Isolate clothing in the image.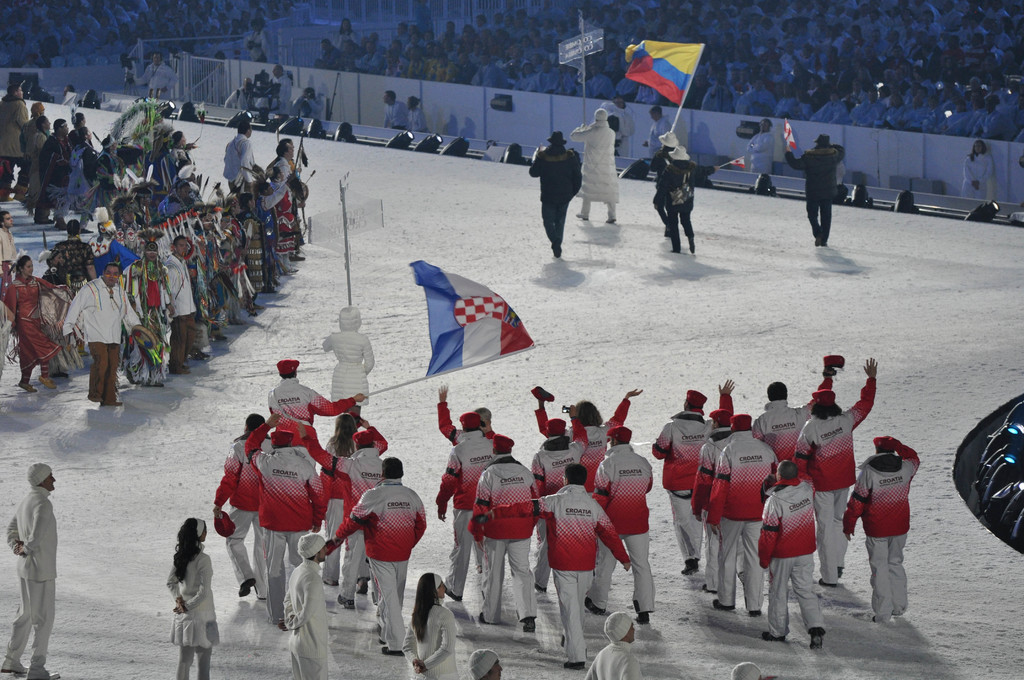
Isolated region: [435,428,500,593].
